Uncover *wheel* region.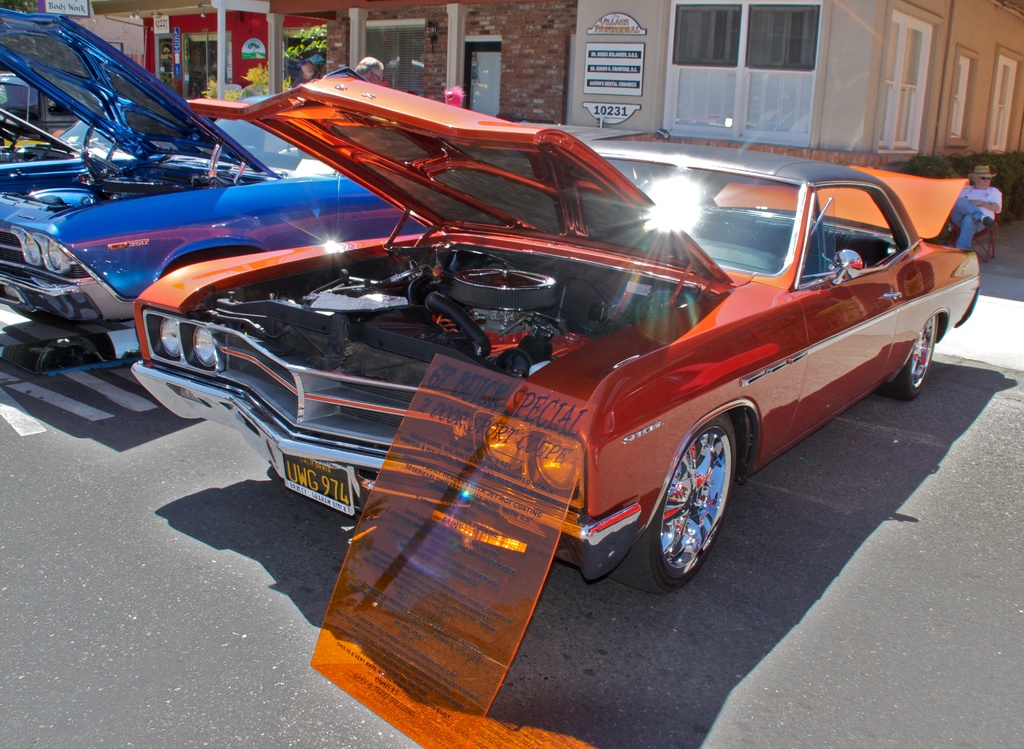
Uncovered: x1=882 y1=311 x2=940 y2=399.
